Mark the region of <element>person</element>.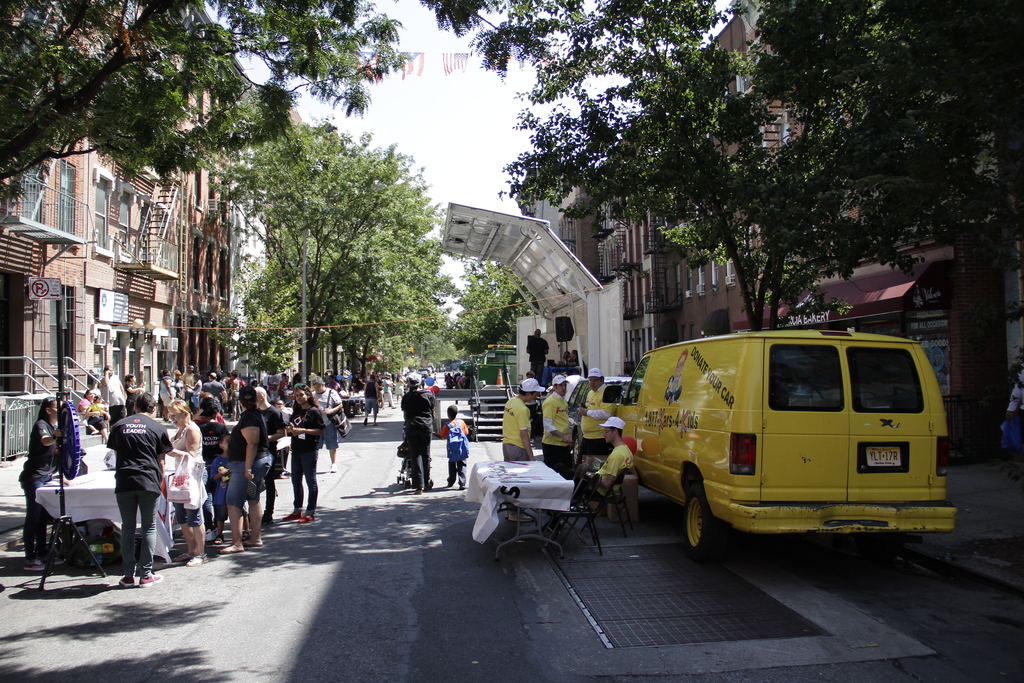
Region: [left=466, top=365, right=482, bottom=384].
